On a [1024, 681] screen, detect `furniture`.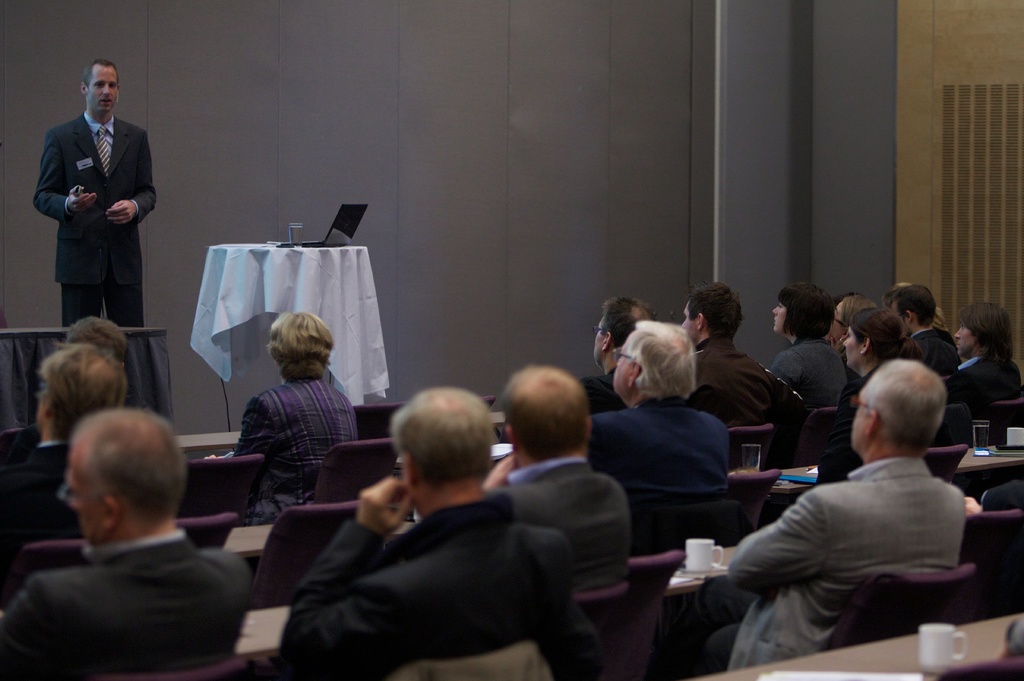
[left=921, top=445, right=970, bottom=481].
